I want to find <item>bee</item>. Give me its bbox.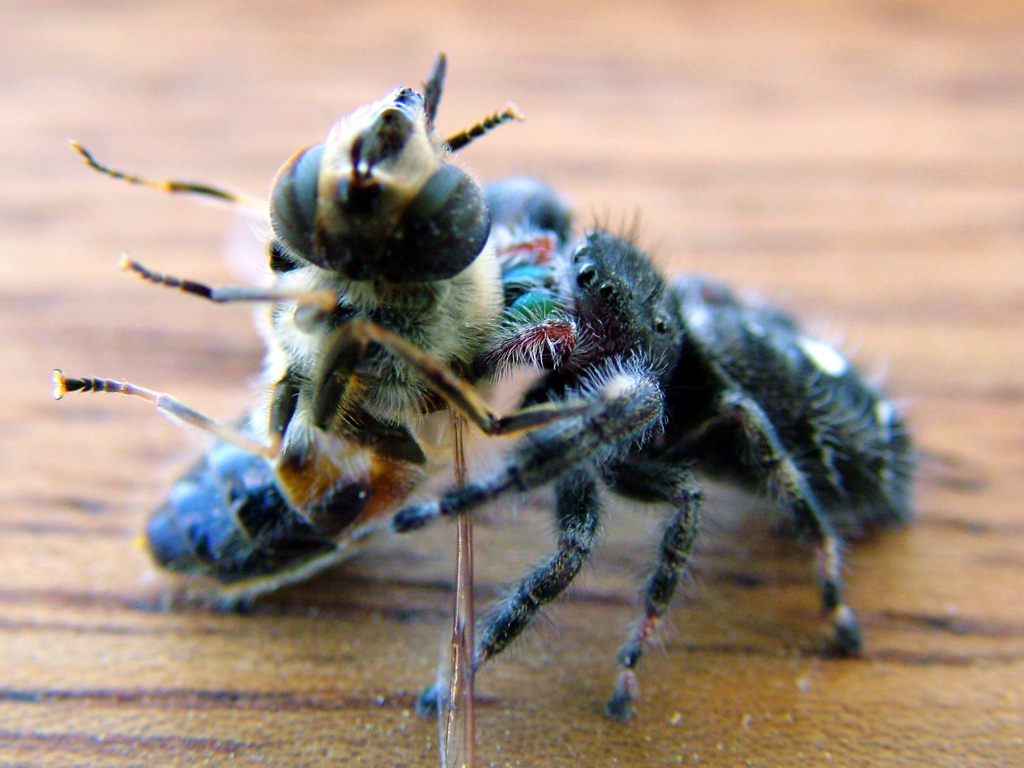
(x1=73, y1=93, x2=897, y2=717).
